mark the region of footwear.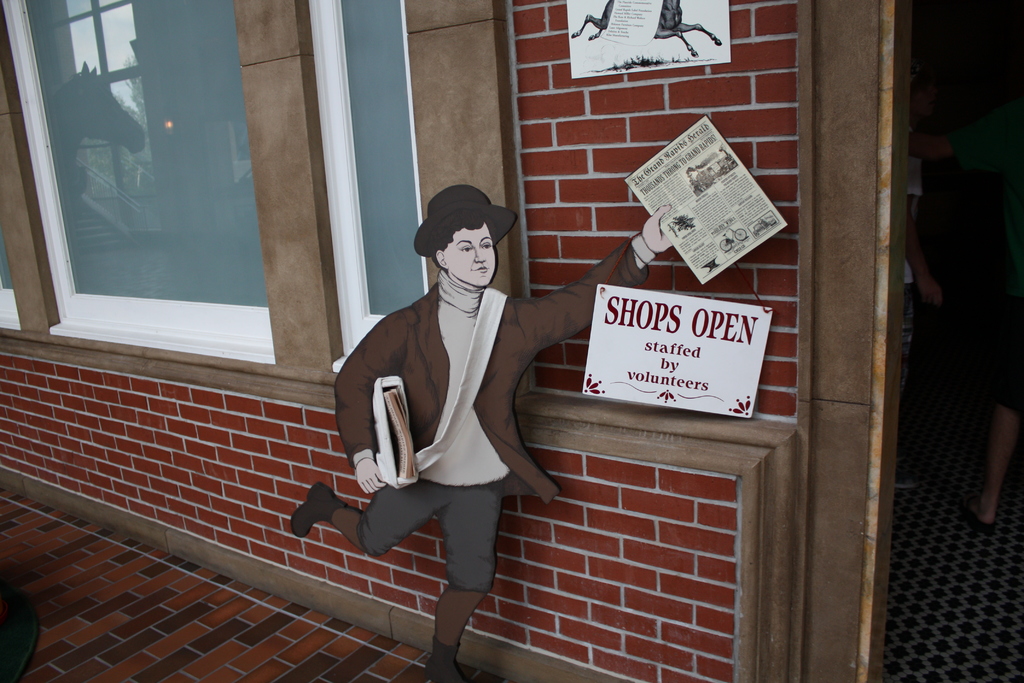
Region: crop(289, 488, 353, 564).
